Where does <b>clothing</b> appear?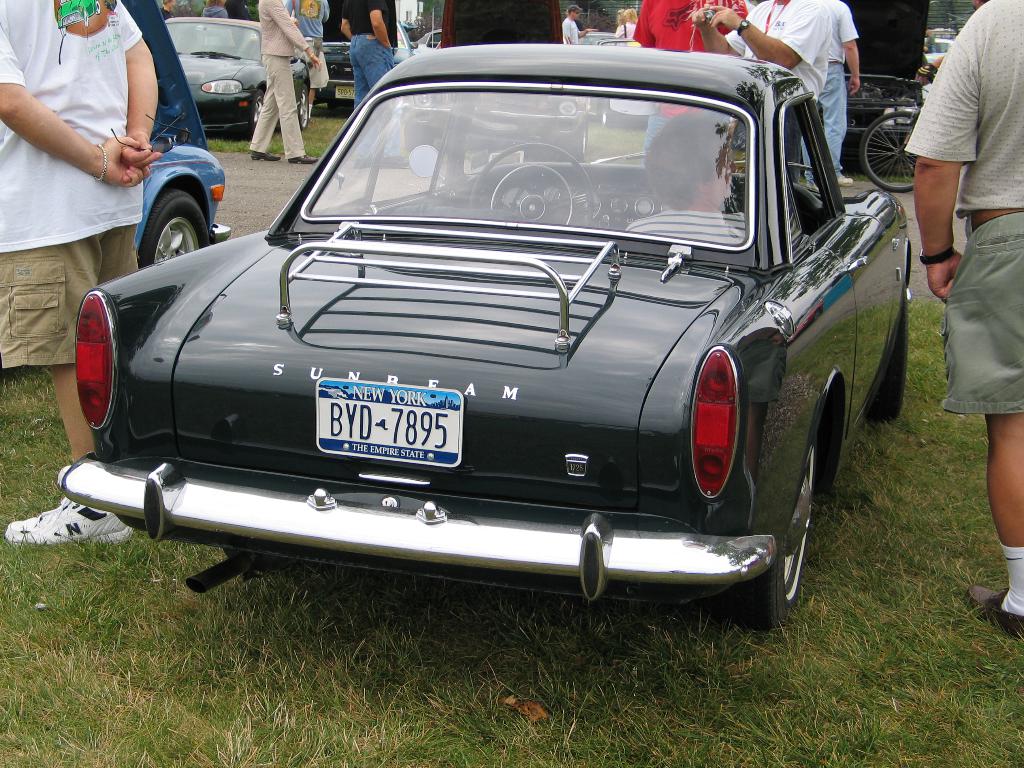
Appears at bbox=(0, 0, 146, 372).
